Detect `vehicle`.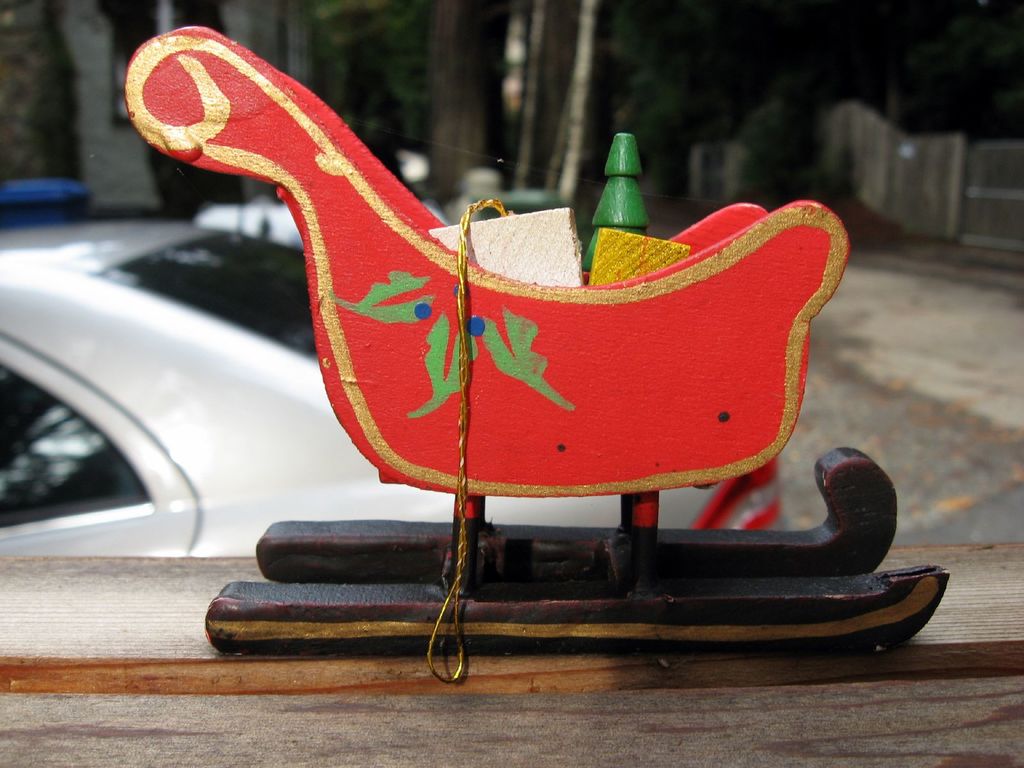
Detected at [116, 27, 955, 662].
